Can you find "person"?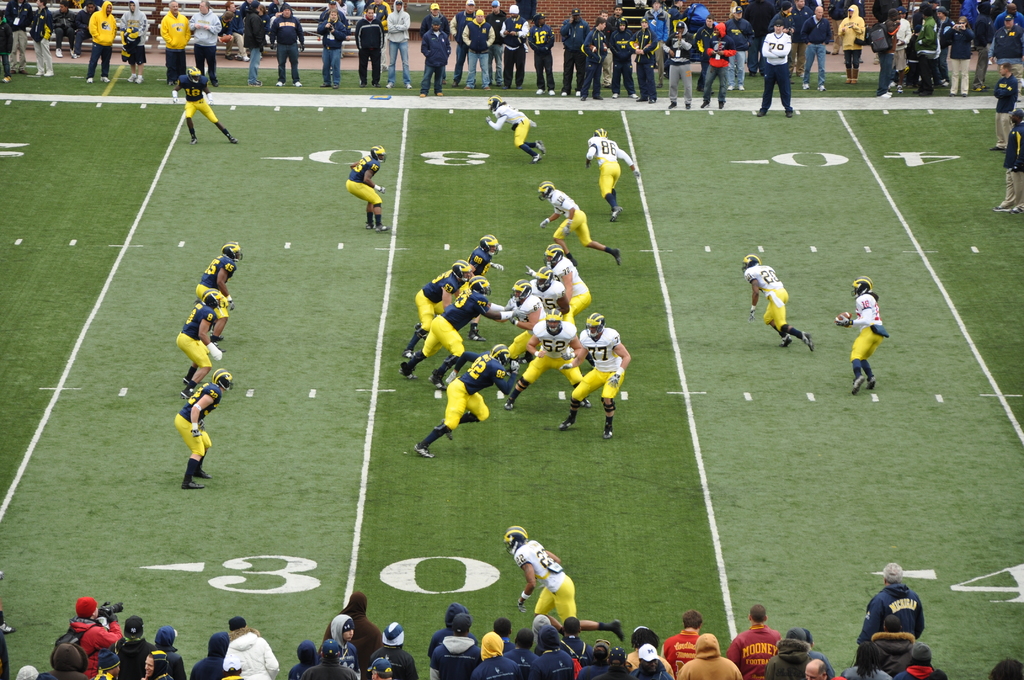
Yes, bounding box: [580,126,644,220].
